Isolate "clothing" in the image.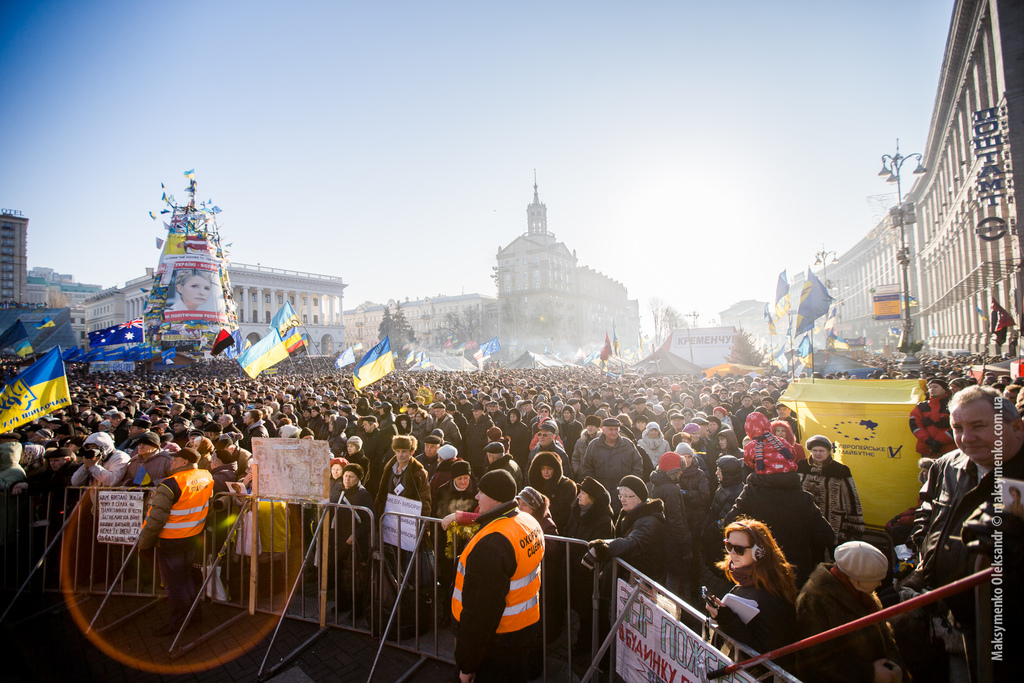
Isolated region: bbox=(285, 424, 303, 440).
